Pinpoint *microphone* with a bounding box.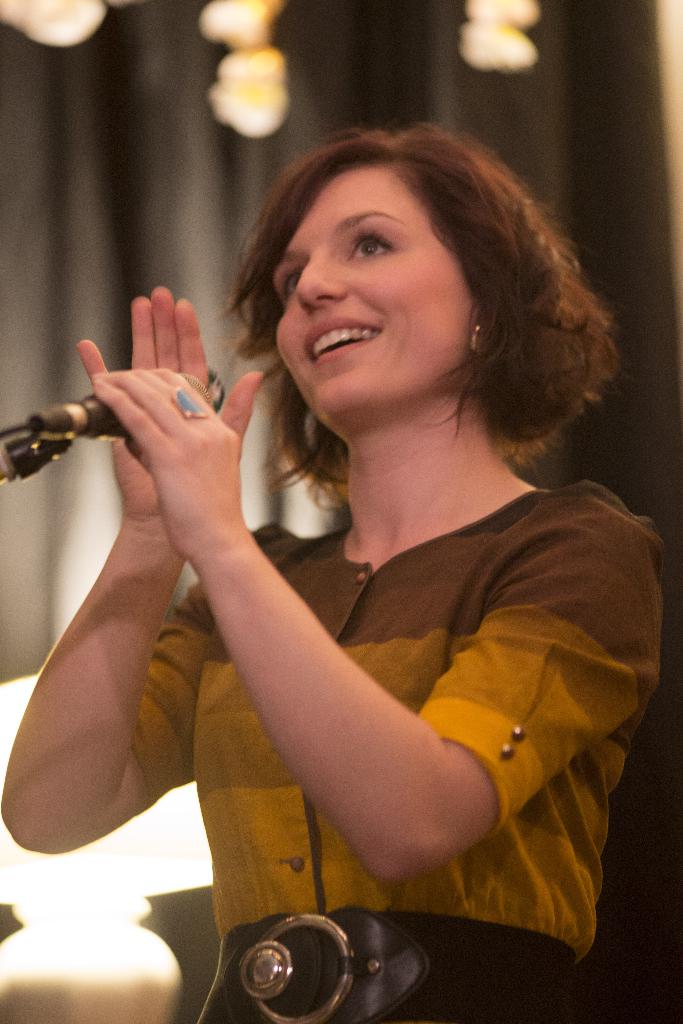
19, 361, 218, 439.
